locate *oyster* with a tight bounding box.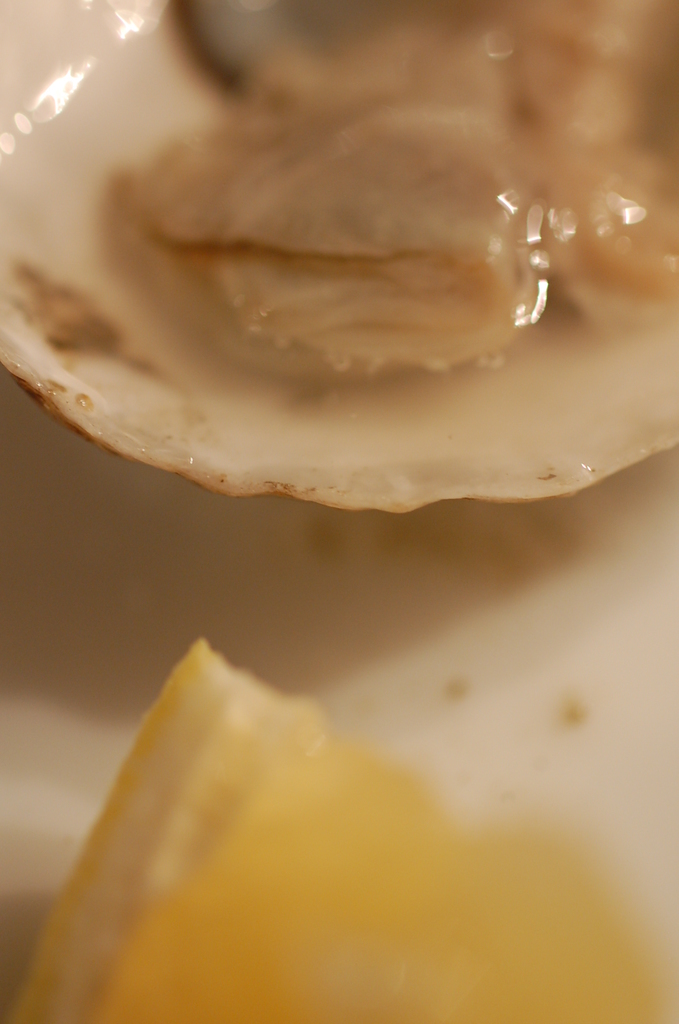
Rect(0, 0, 678, 518).
